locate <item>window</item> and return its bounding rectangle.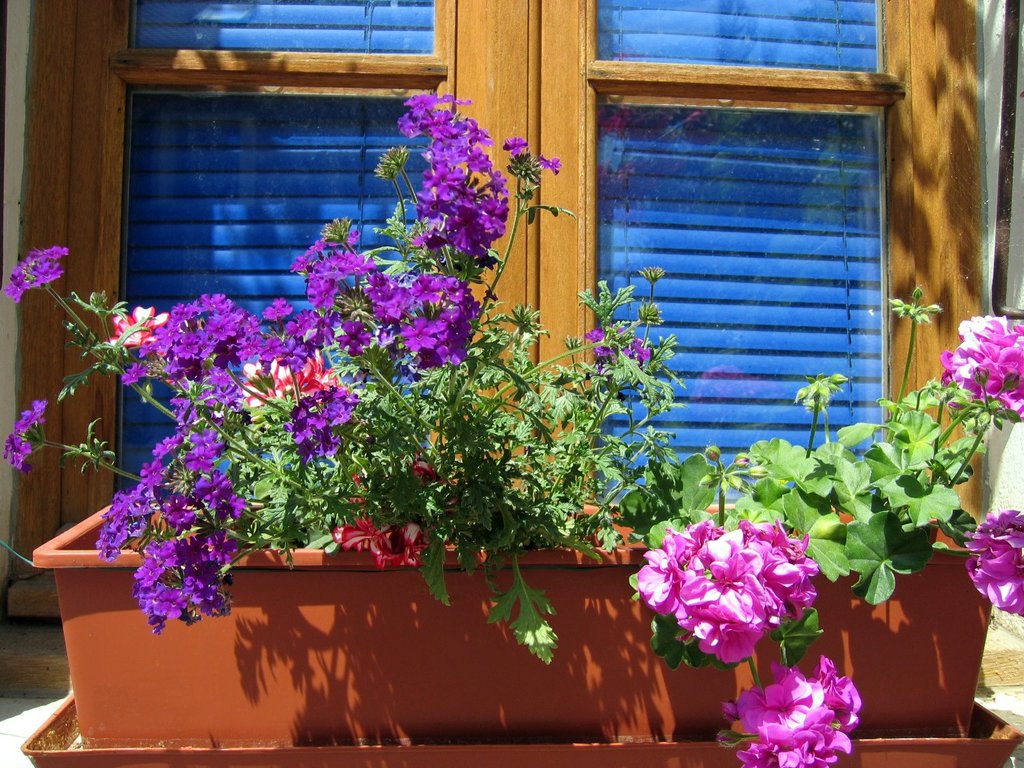
rect(3, 0, 980, 696).
